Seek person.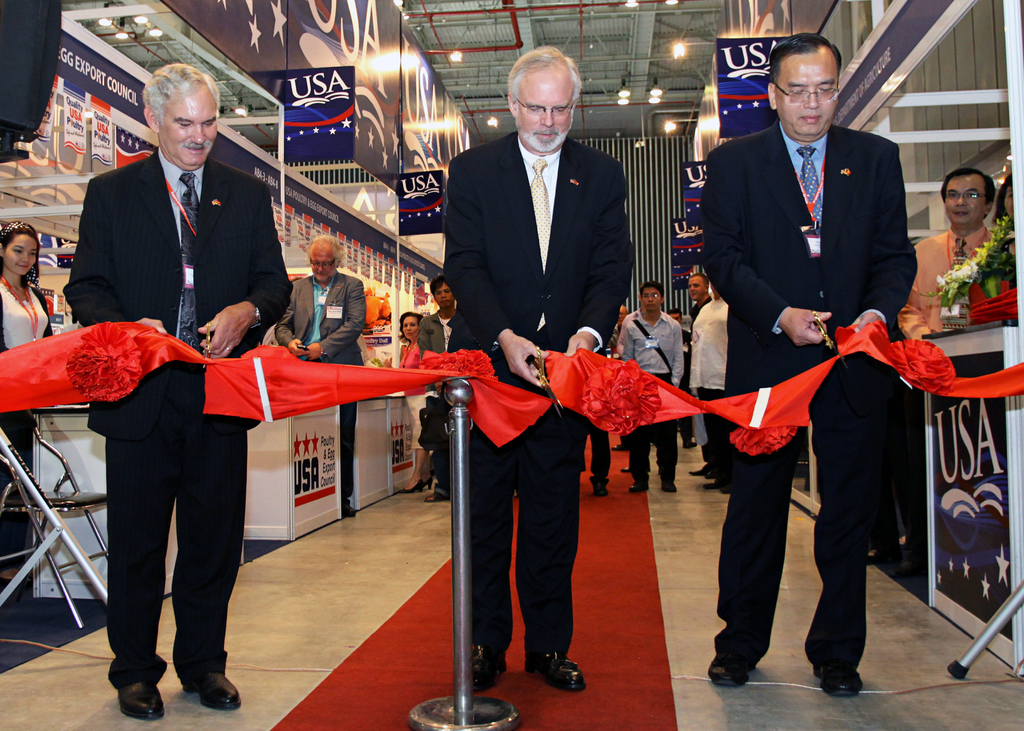
{"left": 394, "top": 276, "right": 466, "bottom": 508}.
